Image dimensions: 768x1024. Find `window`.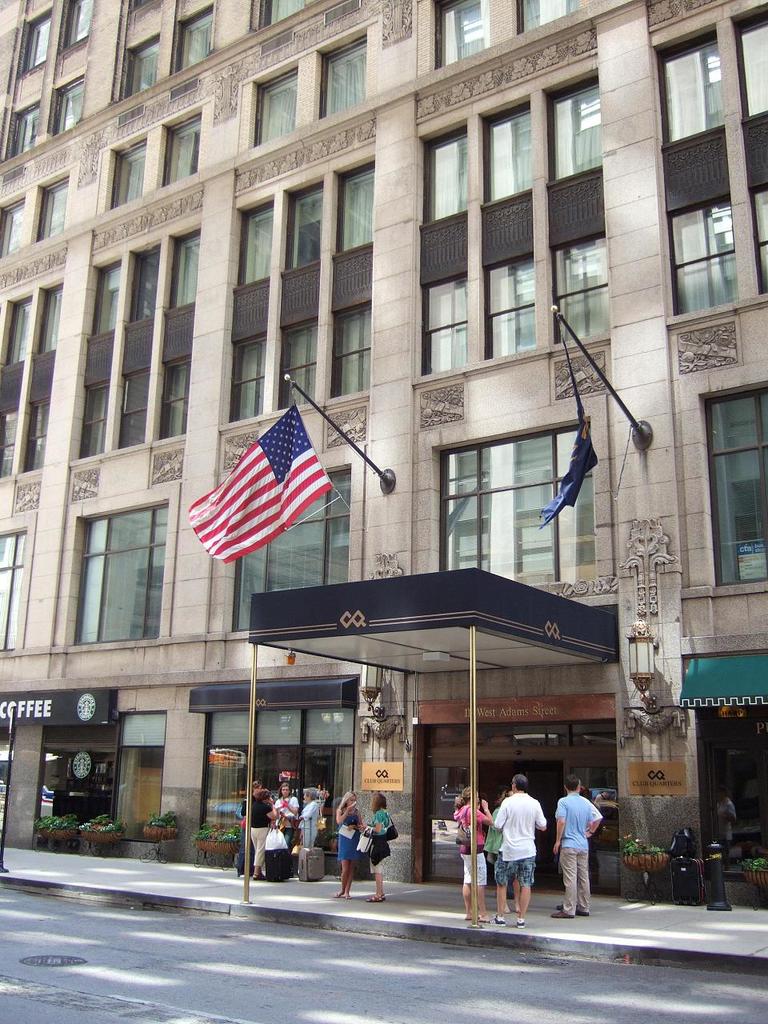
x1=666, y1=198, x2=744, y2=319.
